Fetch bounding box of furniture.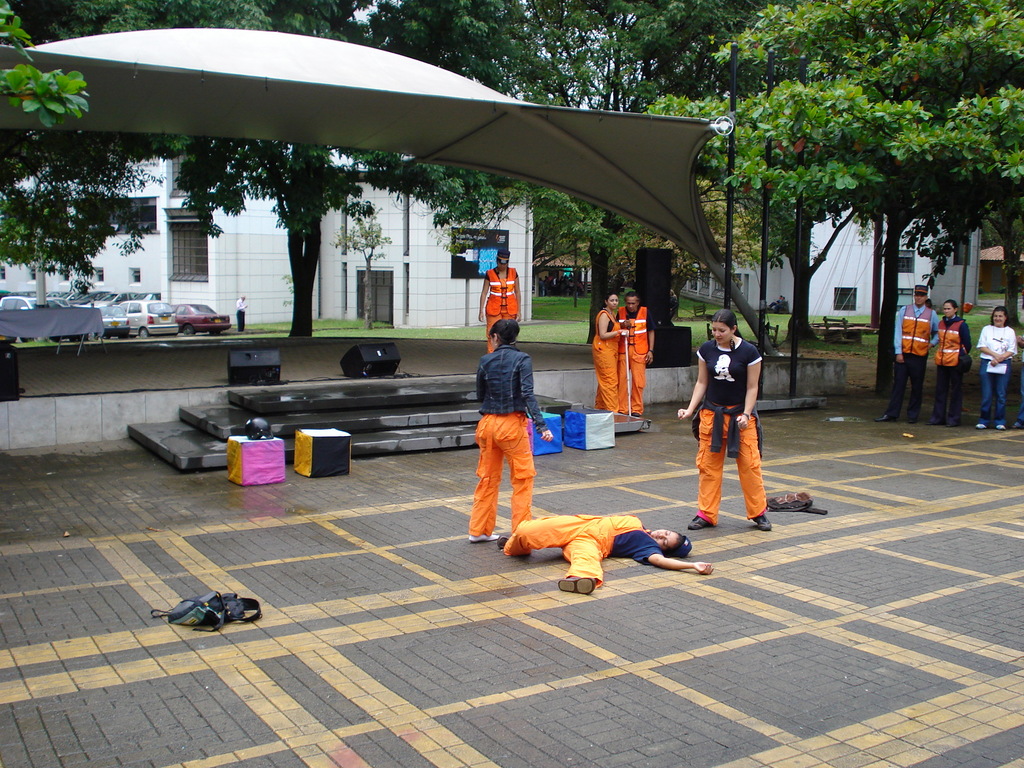
Bbox: {"x1": 824, "y1": 317, "x2": 854, "y2": 332}.
